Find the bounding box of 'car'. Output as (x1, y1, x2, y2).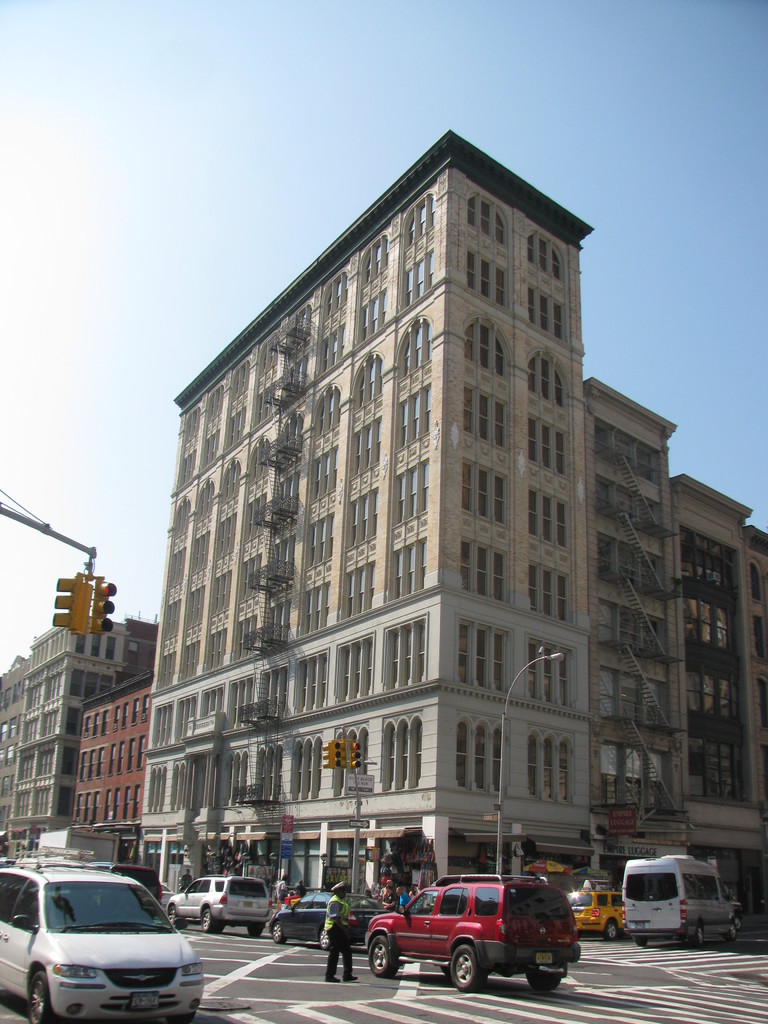
(0, 865, 212, 1023).
